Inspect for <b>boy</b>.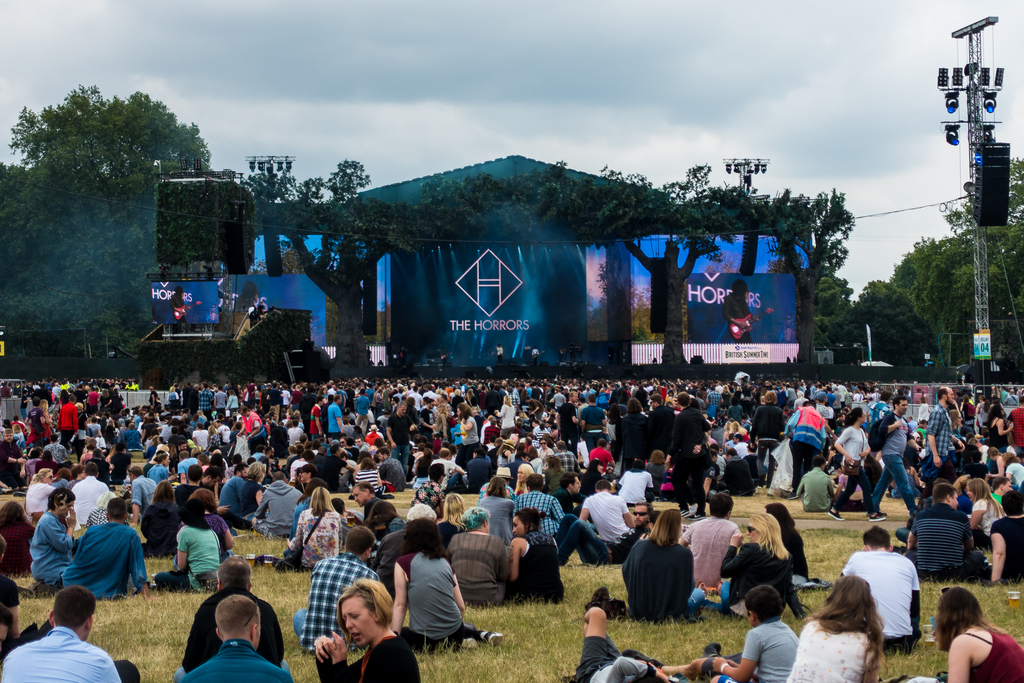
Inspection: left=59, top=496, right=156, bottom=601.
